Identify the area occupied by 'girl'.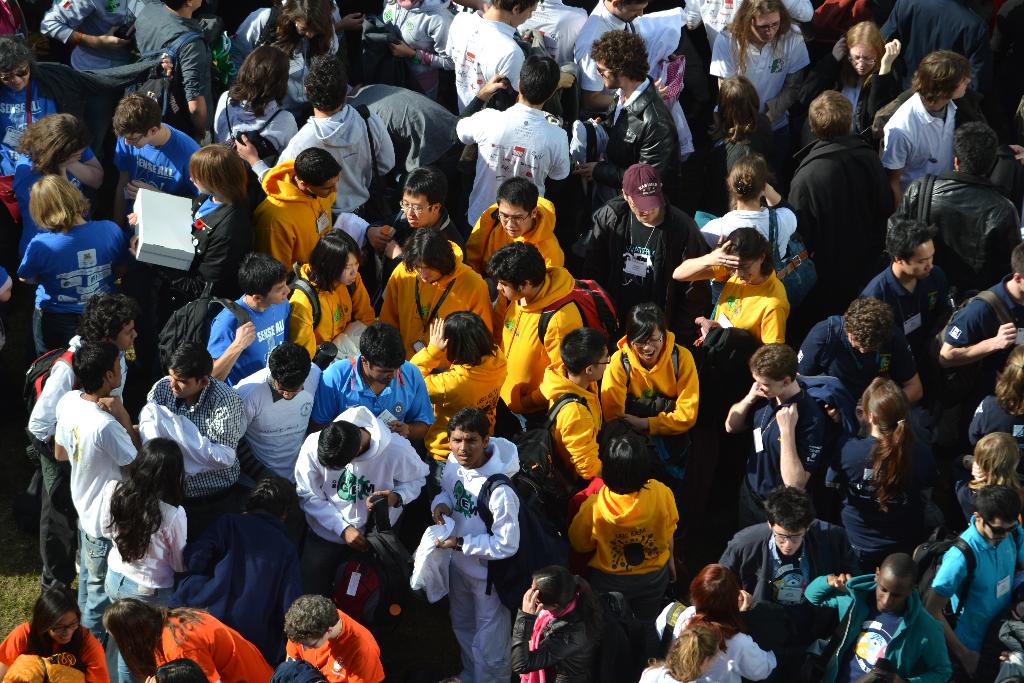
Area: <region>700, 0, 805, 169</region>.
